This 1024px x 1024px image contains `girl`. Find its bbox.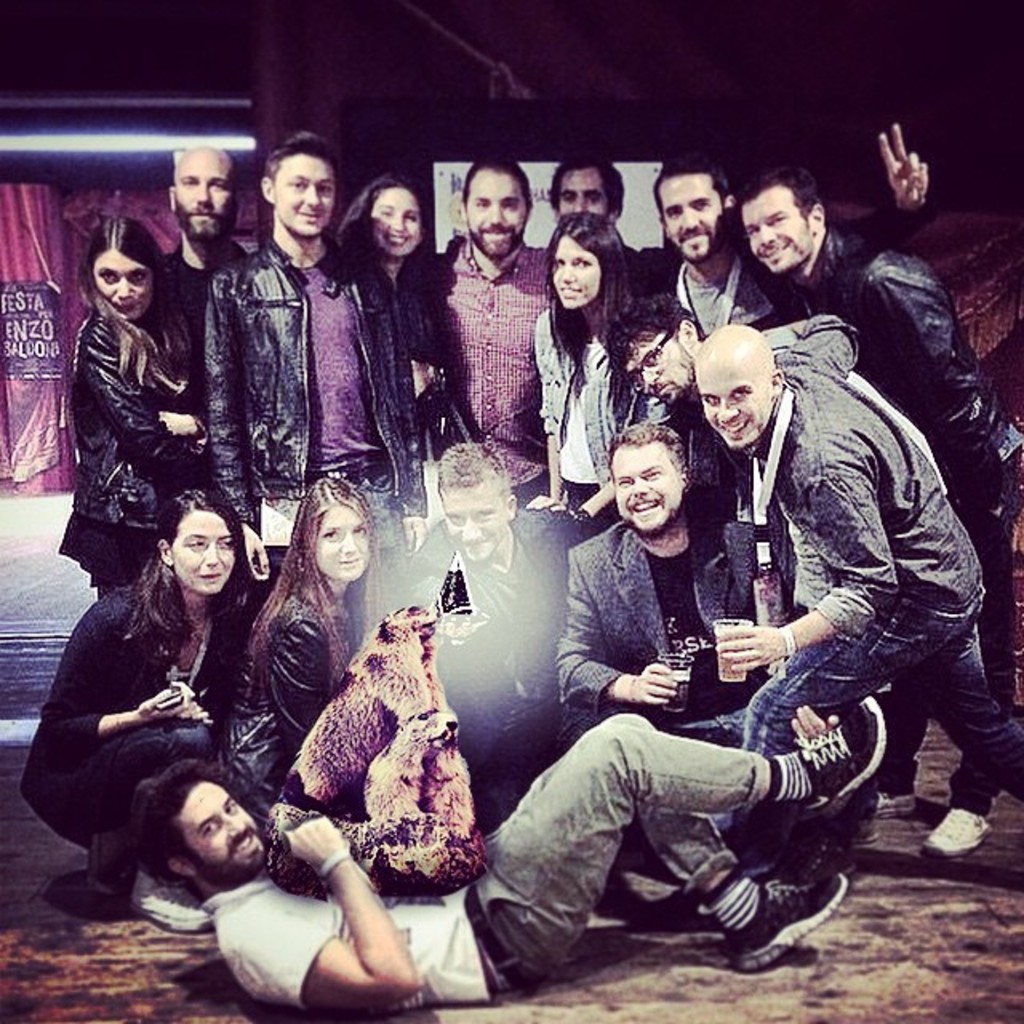
box(58, 211, 211, 611).
